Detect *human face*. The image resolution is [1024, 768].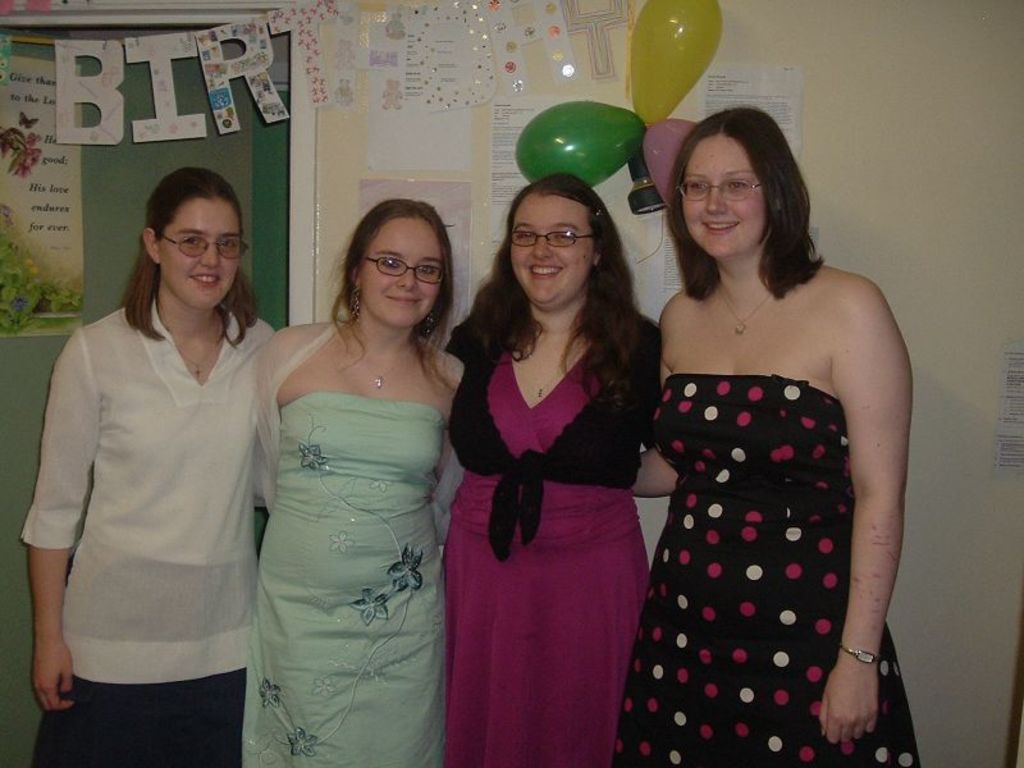
bbox=(684, 131, 765, 261).
